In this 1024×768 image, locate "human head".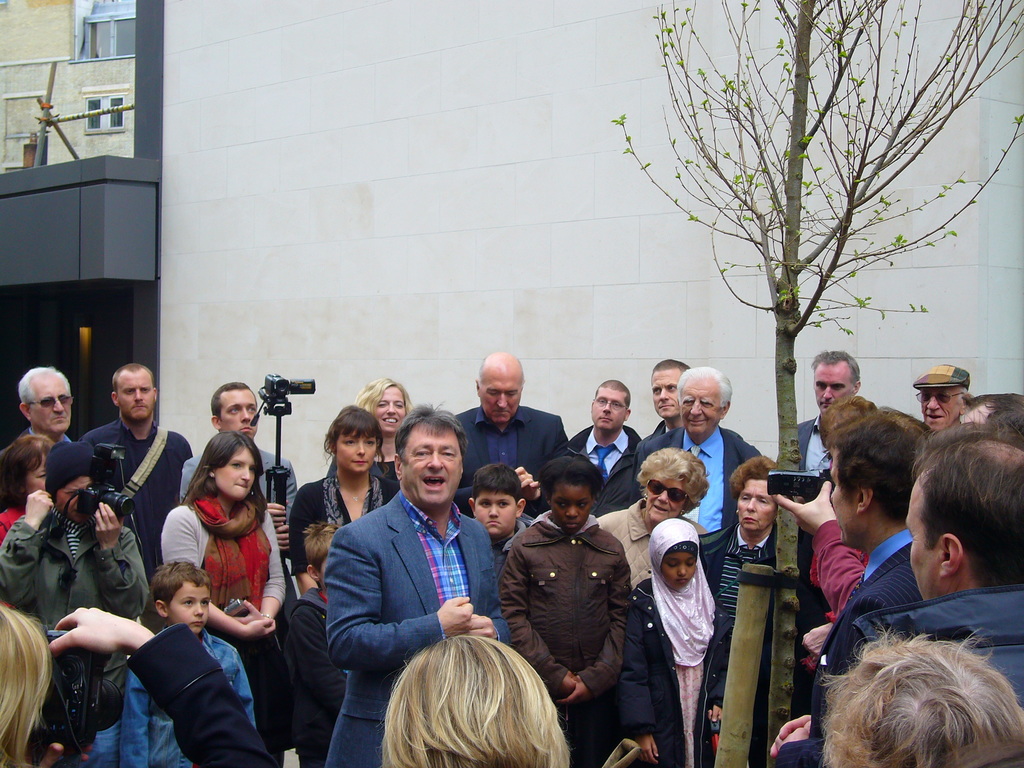
Bounding box: region(653, 519, 701, 590).
